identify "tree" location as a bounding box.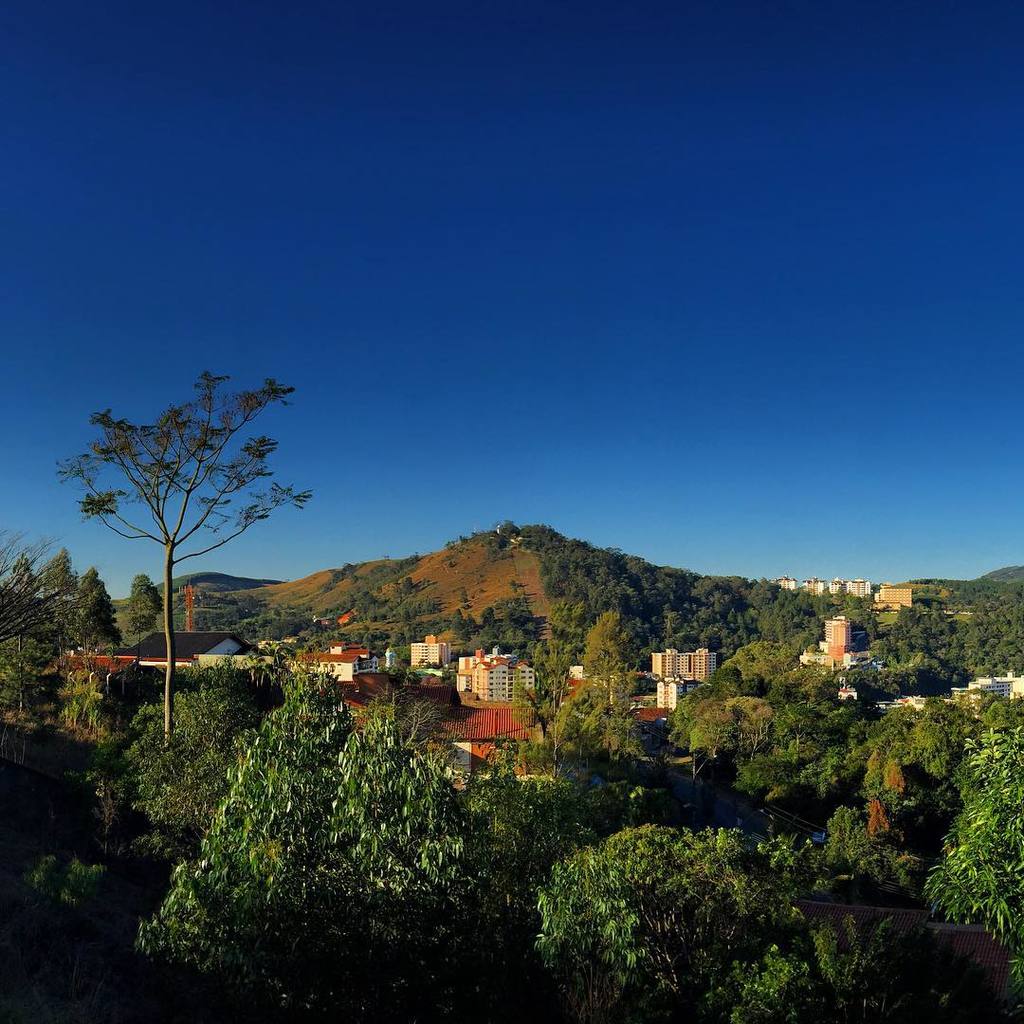
pyautogui.locateOnScreen(0, 556, 46, 727).
